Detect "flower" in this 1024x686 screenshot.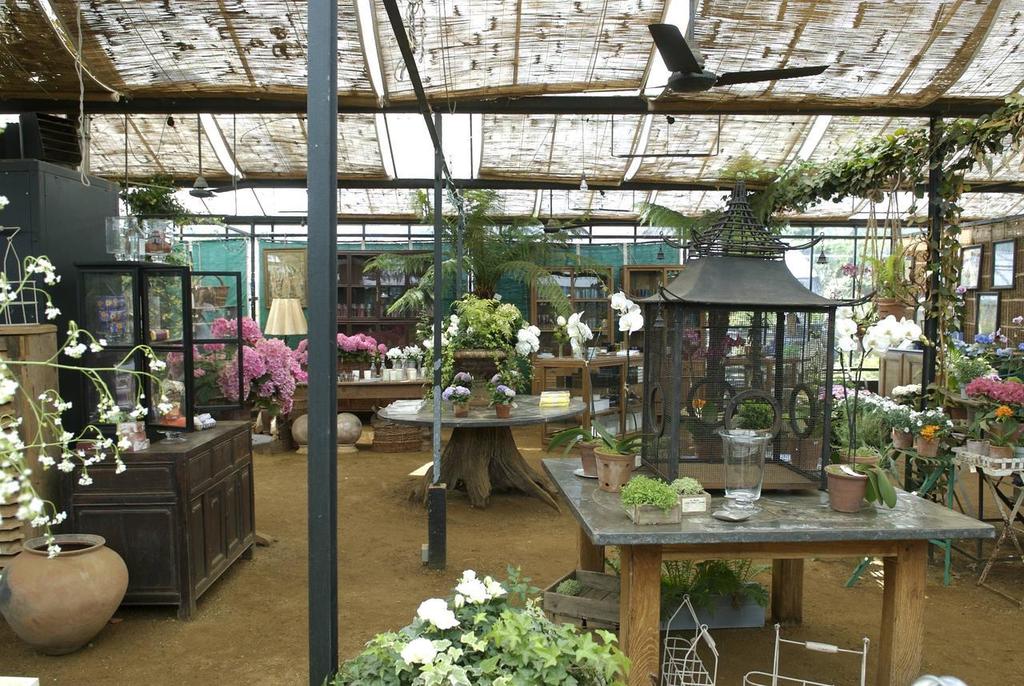
Detection: [x1=130, y1=396, x2=150, y2=423].
